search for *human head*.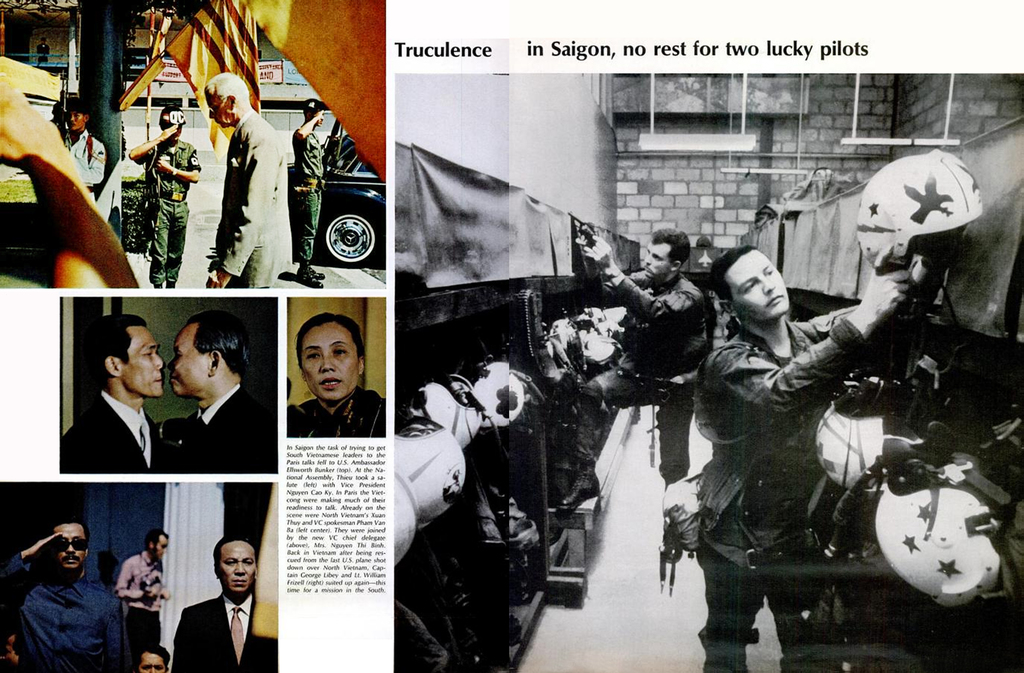
Found at region(134, 643, 169, 672).
